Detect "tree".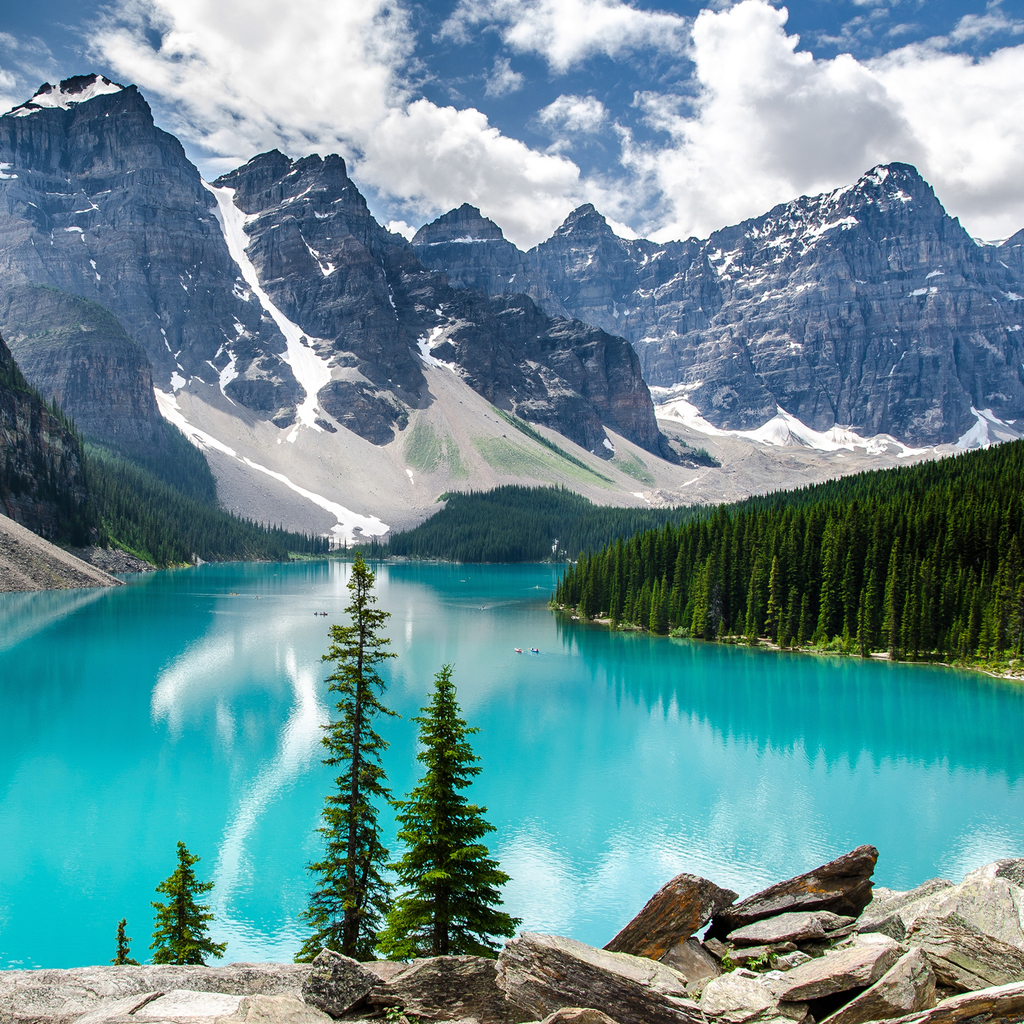
Detected at 371:659:524:963.
